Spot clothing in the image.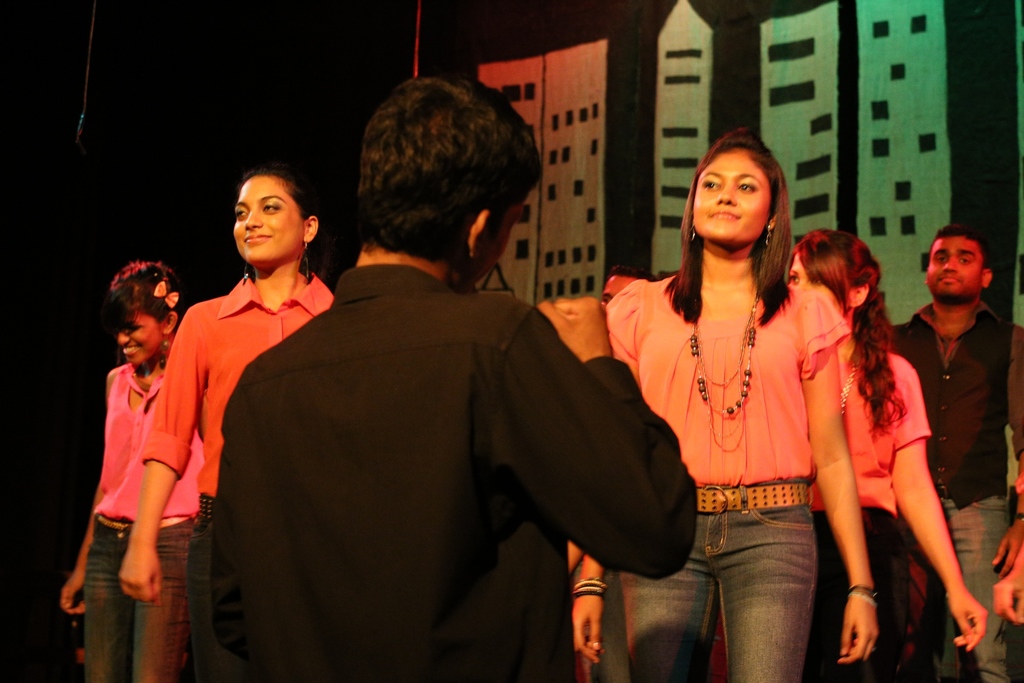
clothing found at 134:259:343:682.
